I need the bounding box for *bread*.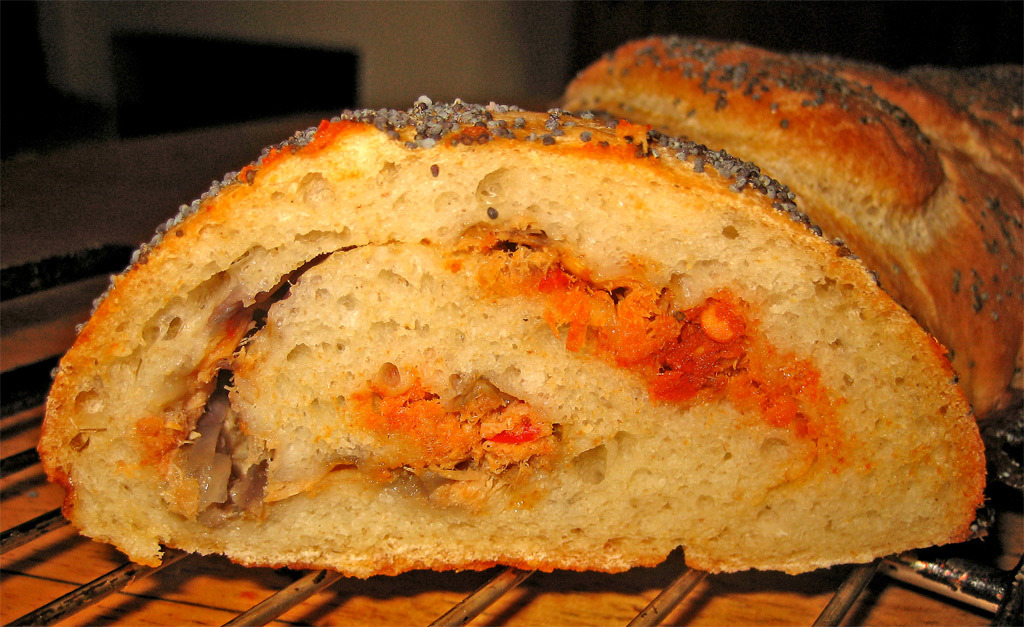
Here it is: <bbox>550, 34, 1023, 426</bbox>.
